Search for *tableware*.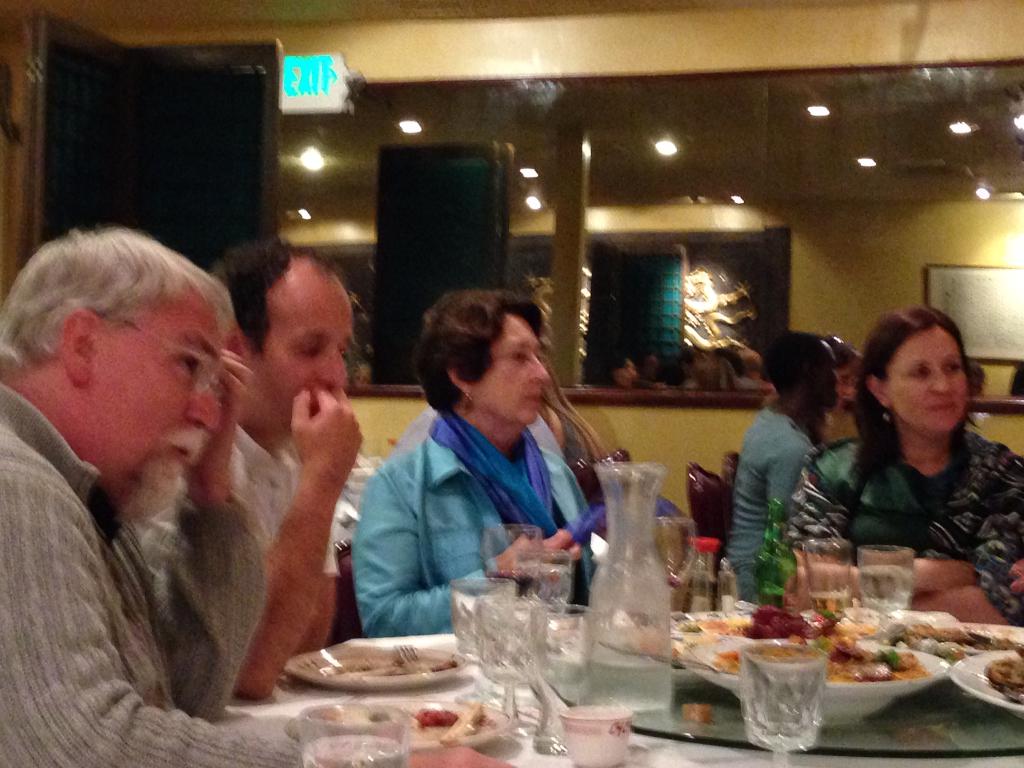
Found at [518, 605, 614, 753].
